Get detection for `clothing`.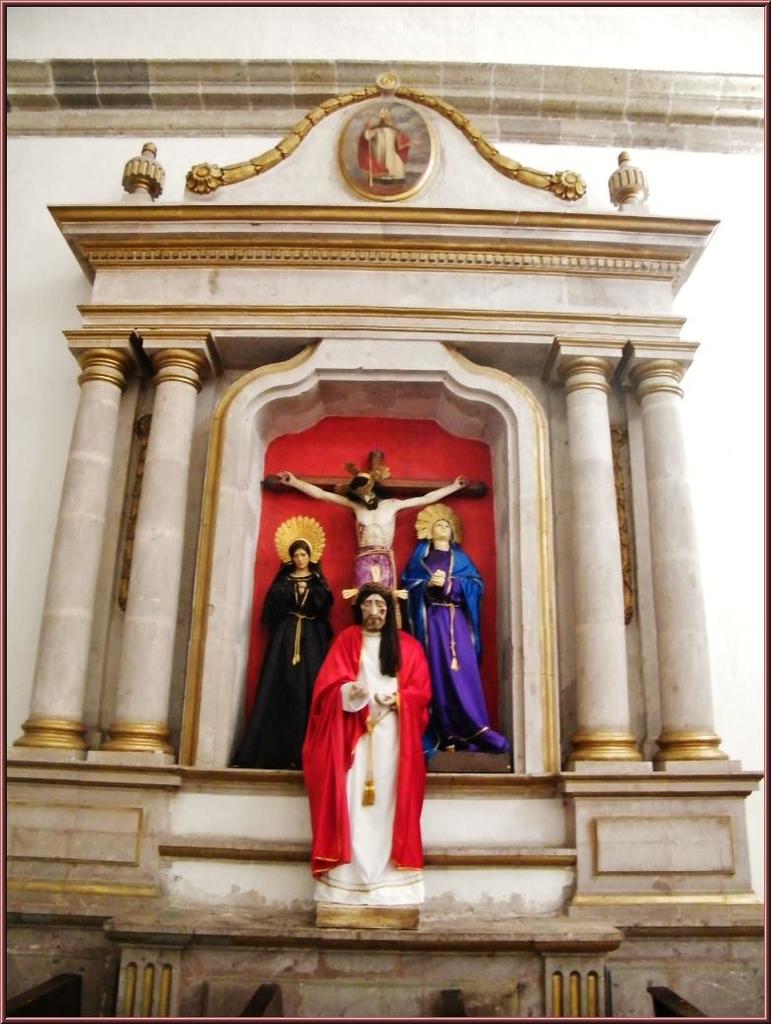
Detection: BBox(273, 617, 415, 897).
